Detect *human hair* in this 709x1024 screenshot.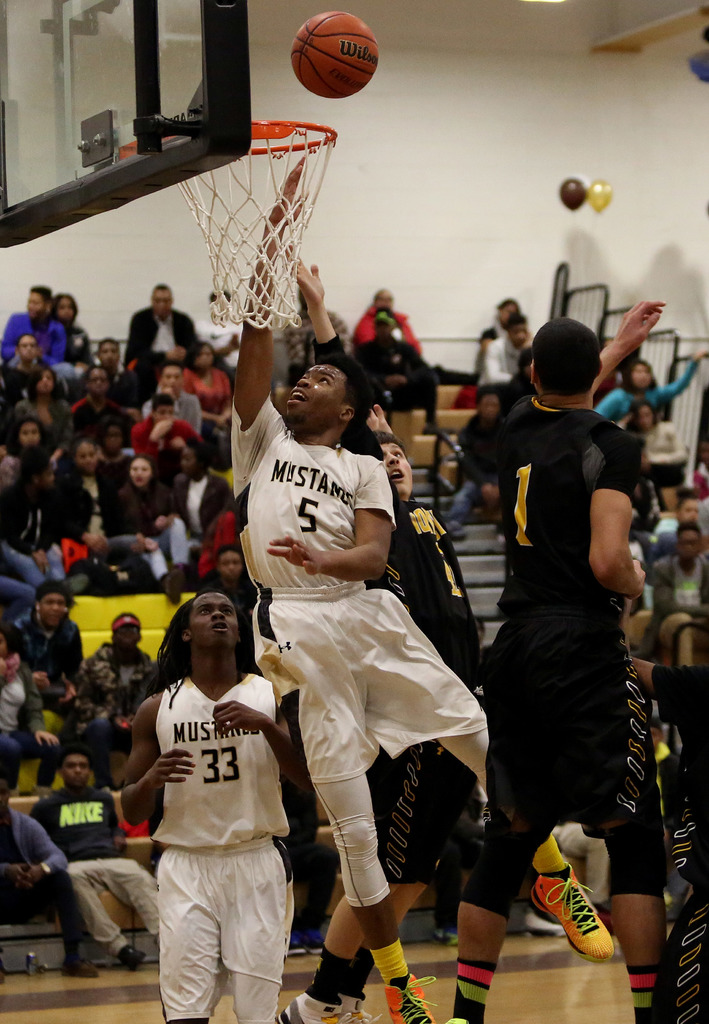
Detection: (625, 402, 662, 435).
